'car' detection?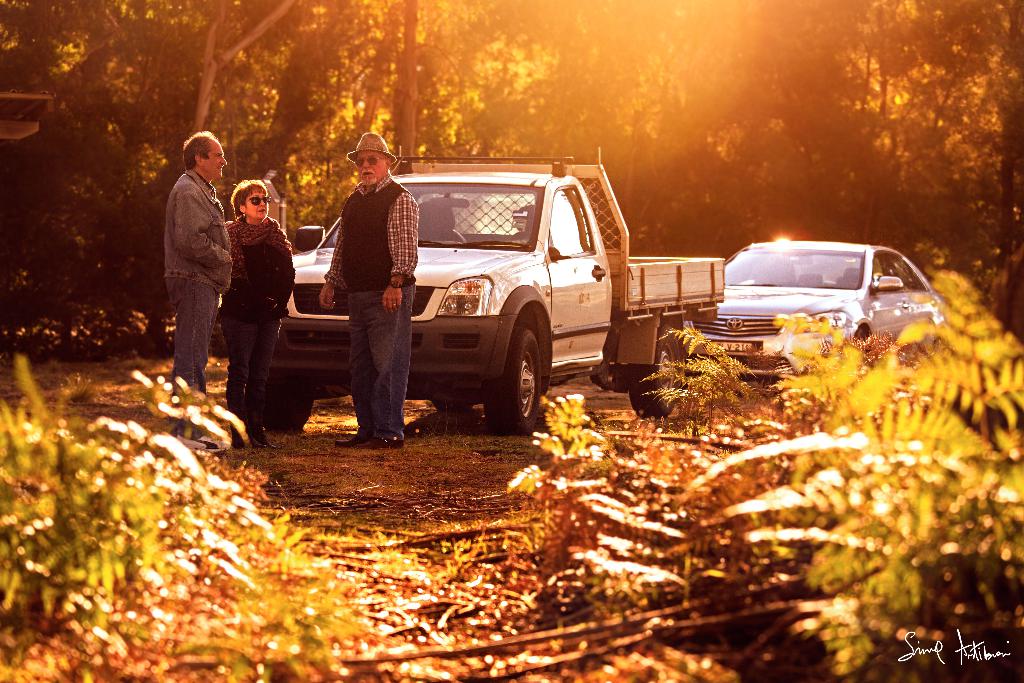
(left=684, top=239, right=945, bottom=395)
